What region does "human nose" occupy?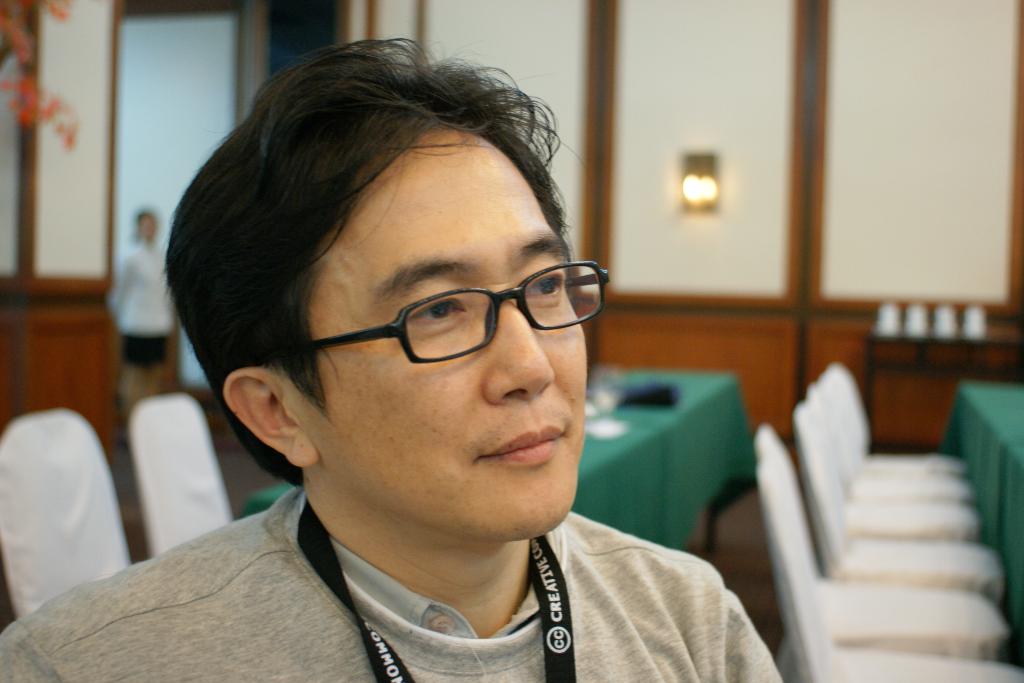
bbox(484, 285, 557, 400).
